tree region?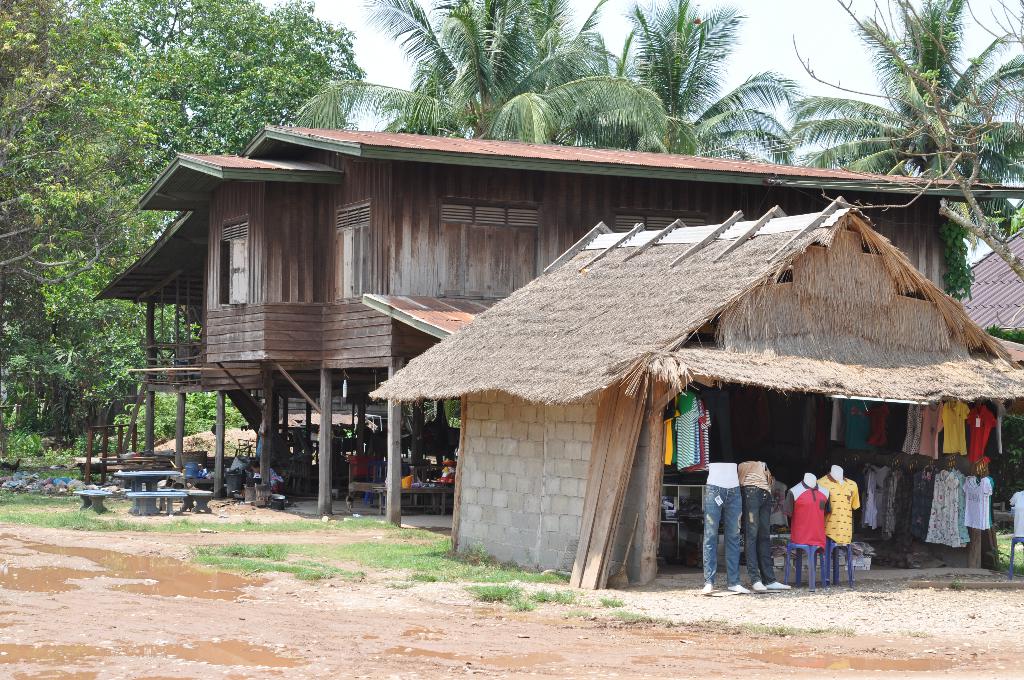
Rect(300, 0, 671, 147)
